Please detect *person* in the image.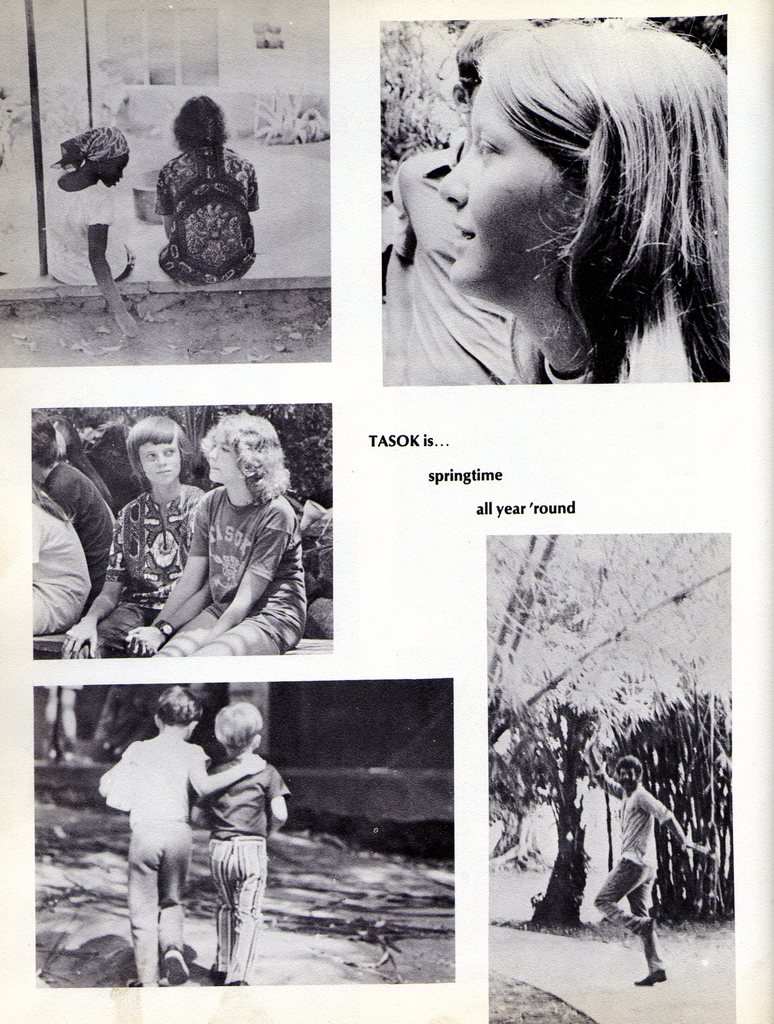
locate(40, 125, 140, 332).
